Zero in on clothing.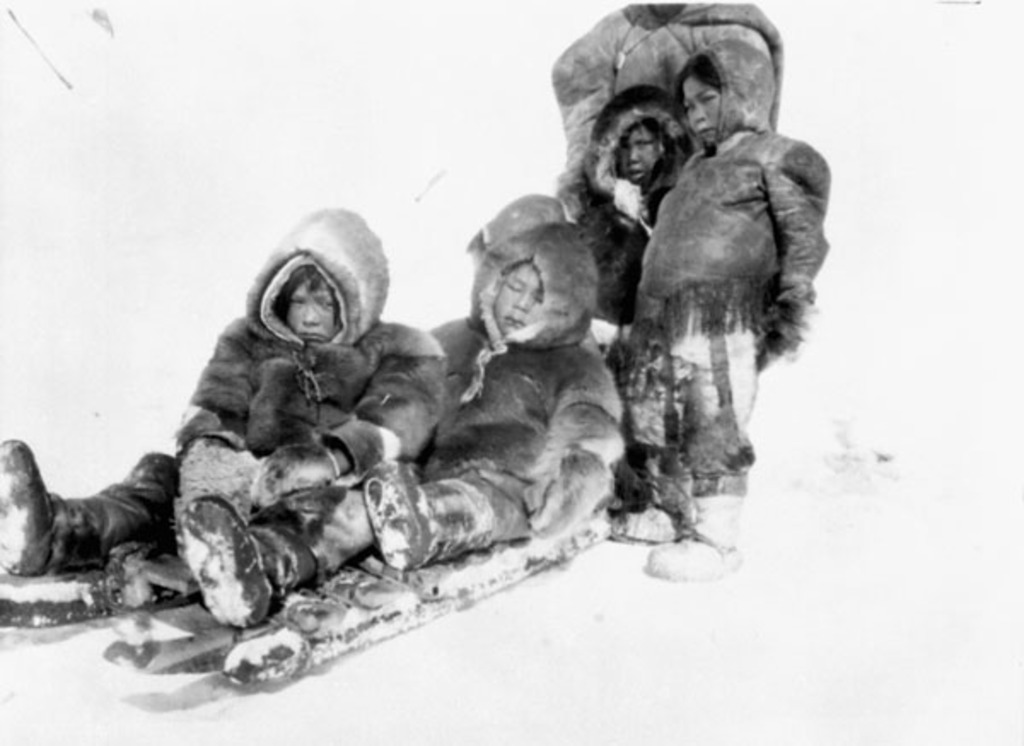
Zeroed in: BBox(26, 207, 445, 584).
